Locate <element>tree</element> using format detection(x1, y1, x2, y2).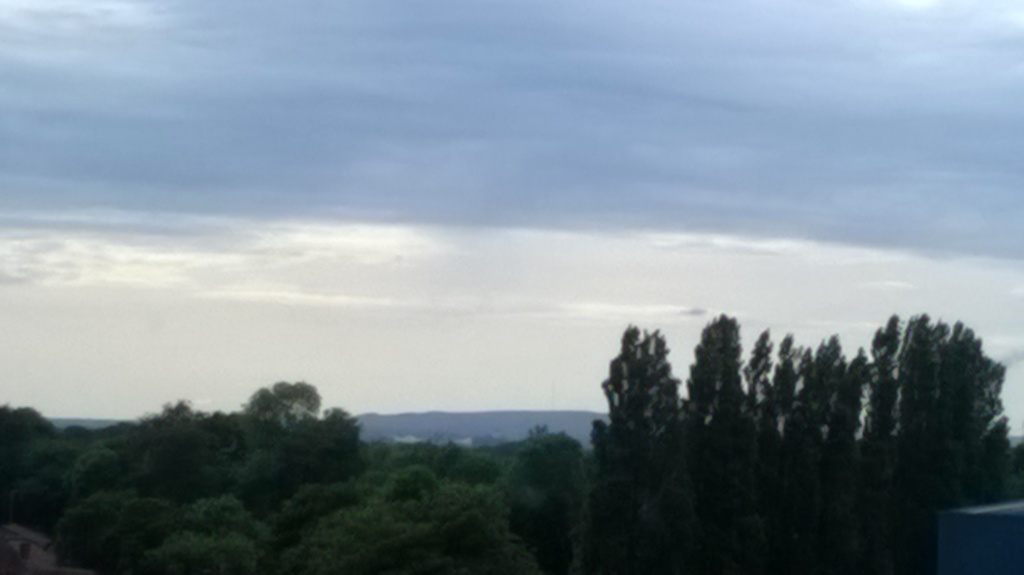
detection(760, 336, 842, 574).
